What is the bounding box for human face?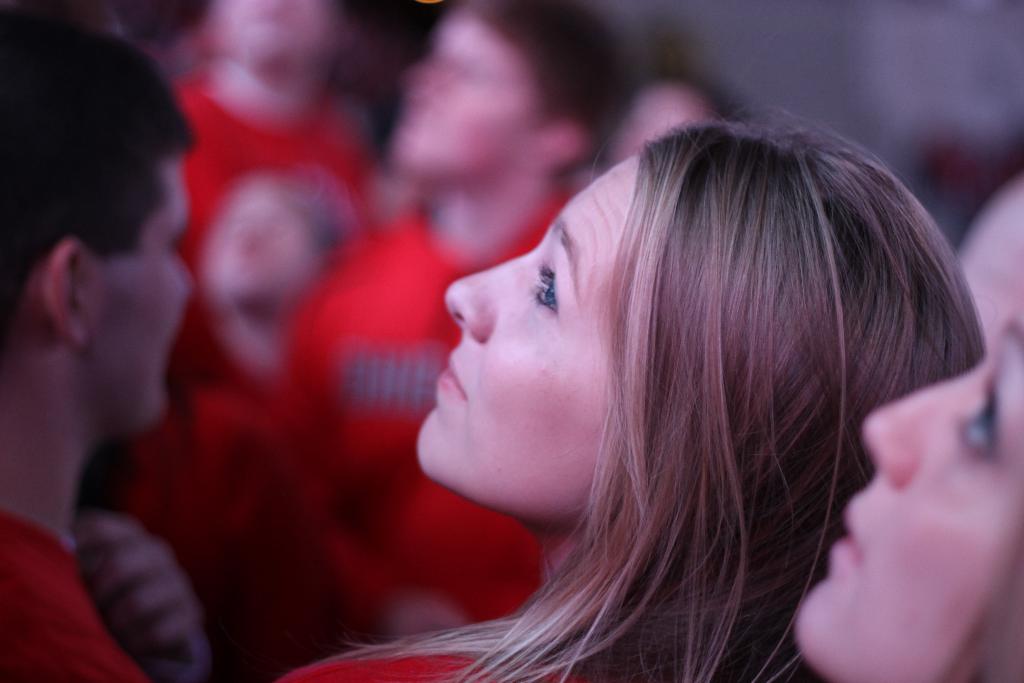
bbox=(398, 1, 540, 186).
